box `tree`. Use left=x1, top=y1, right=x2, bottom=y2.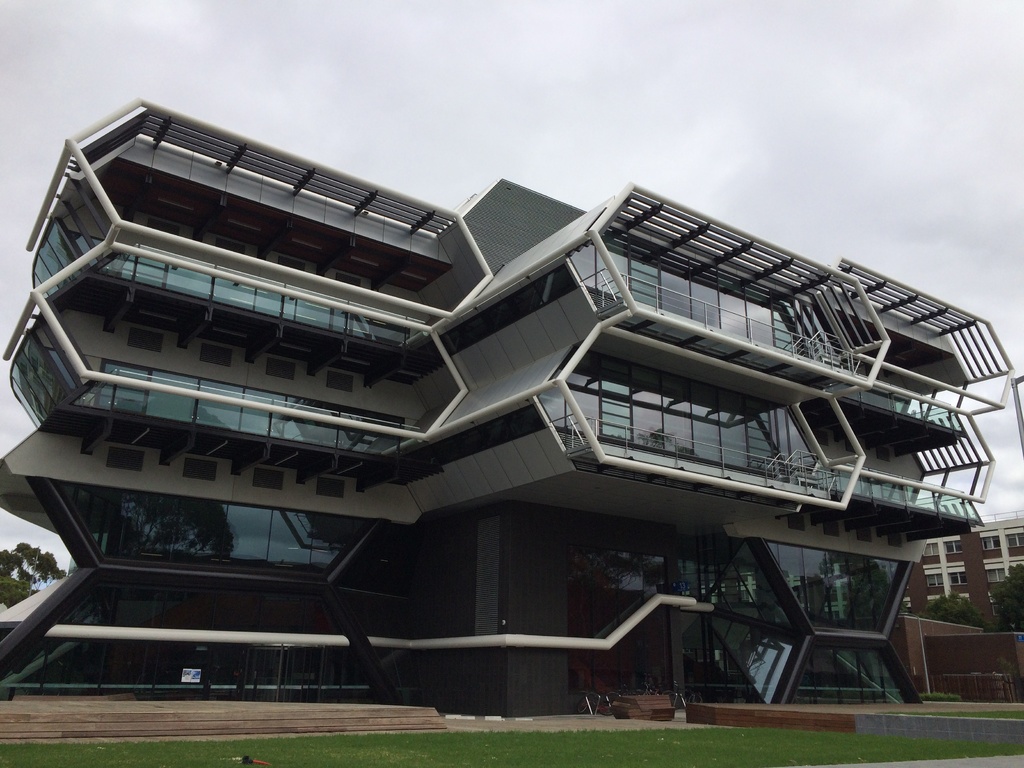
left=899, top=596, right=909, bottom=615.
